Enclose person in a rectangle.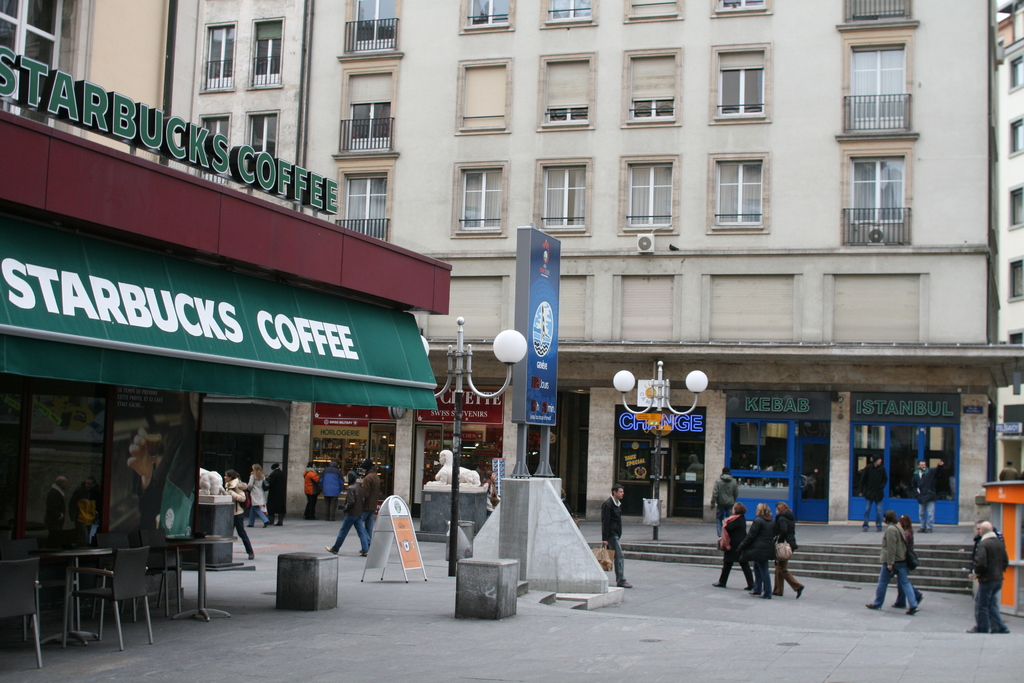
856 452 889 529.
